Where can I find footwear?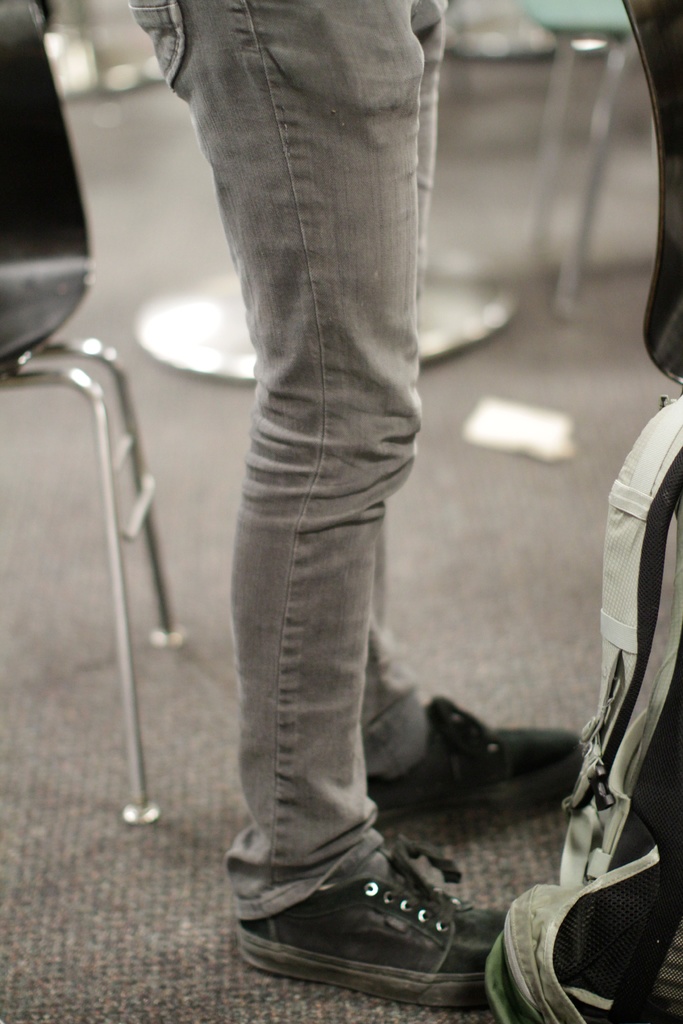
You can find it at (281,810,493,1005).
